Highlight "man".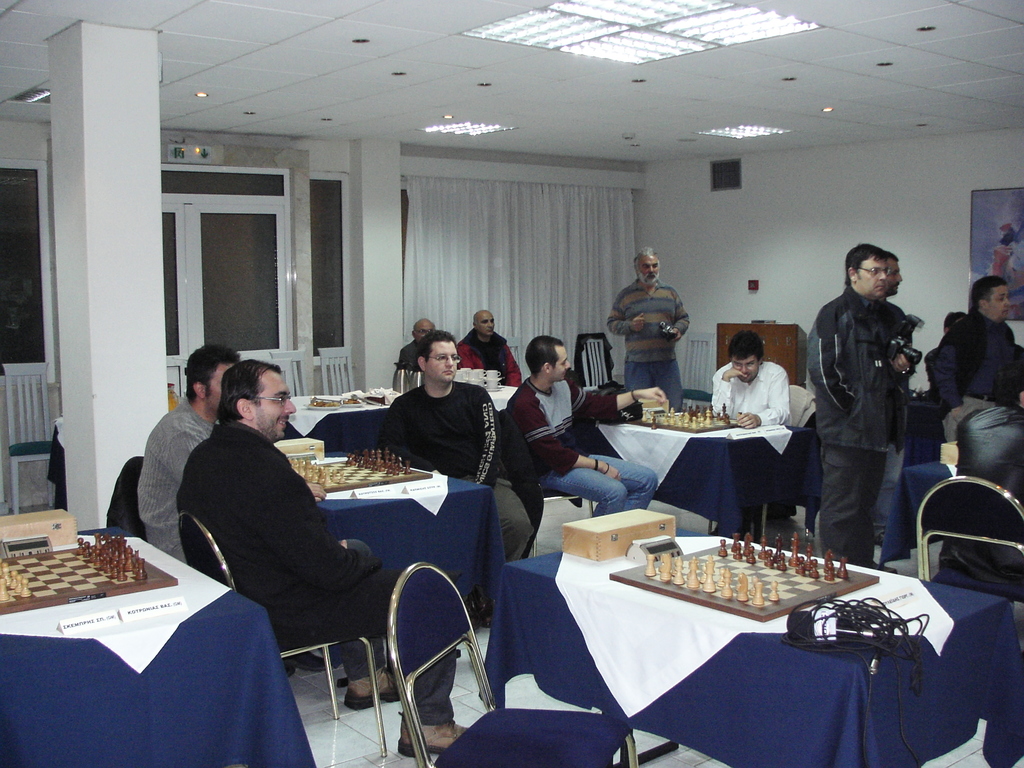
Highlighted region: select_region(506, 333, 668, 516).
